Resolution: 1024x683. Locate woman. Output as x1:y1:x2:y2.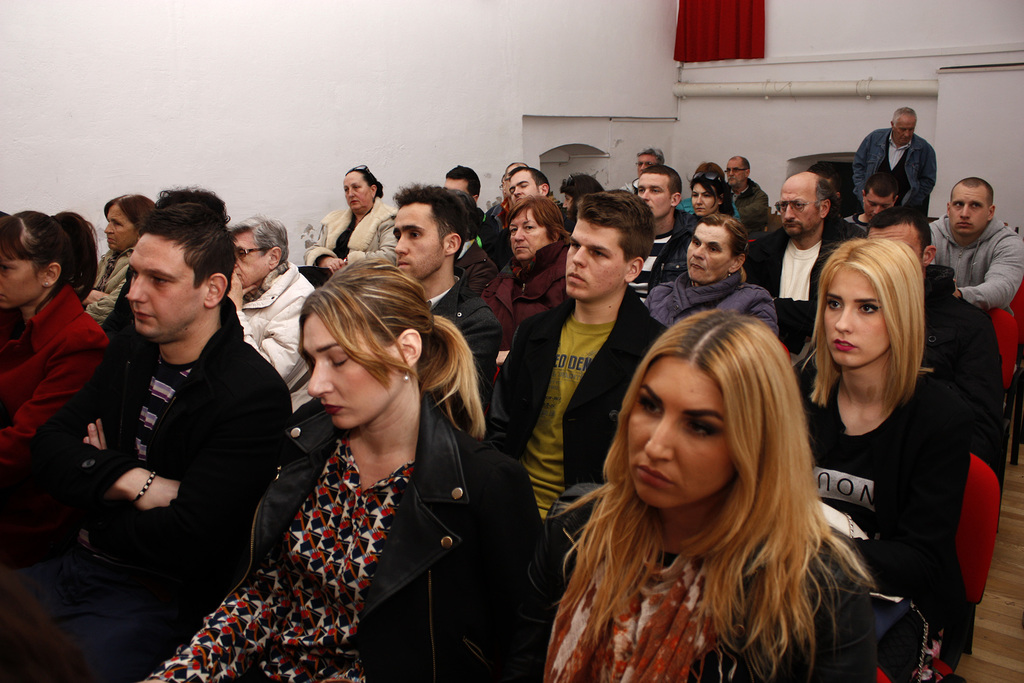
685:172:732:224.
